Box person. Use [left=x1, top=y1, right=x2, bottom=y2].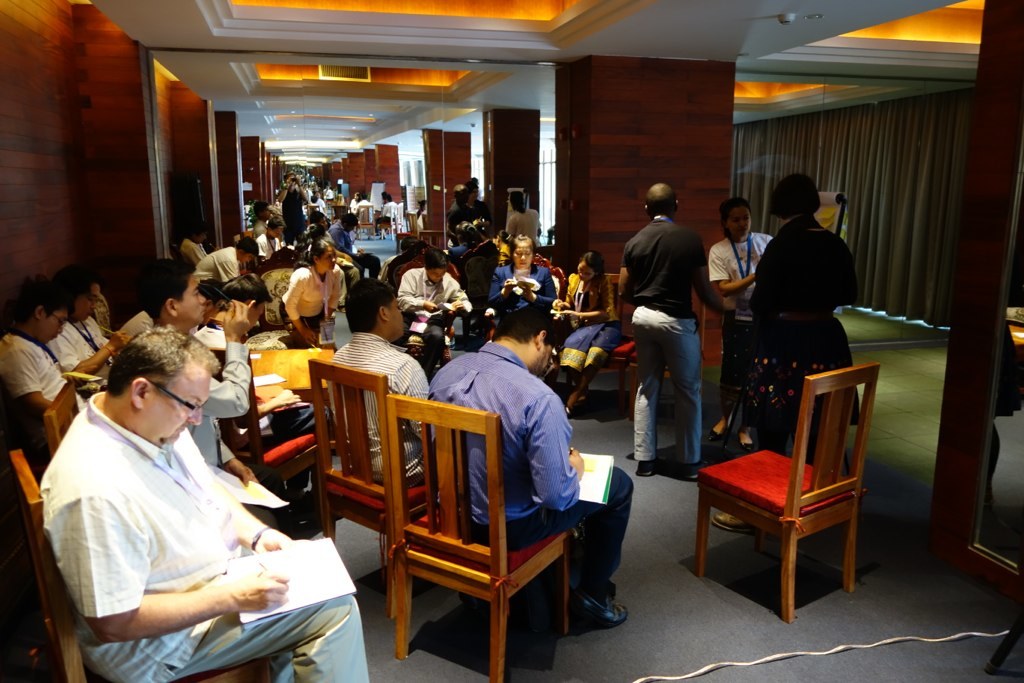
[left=704, top=193, right=779, bottom=447].
